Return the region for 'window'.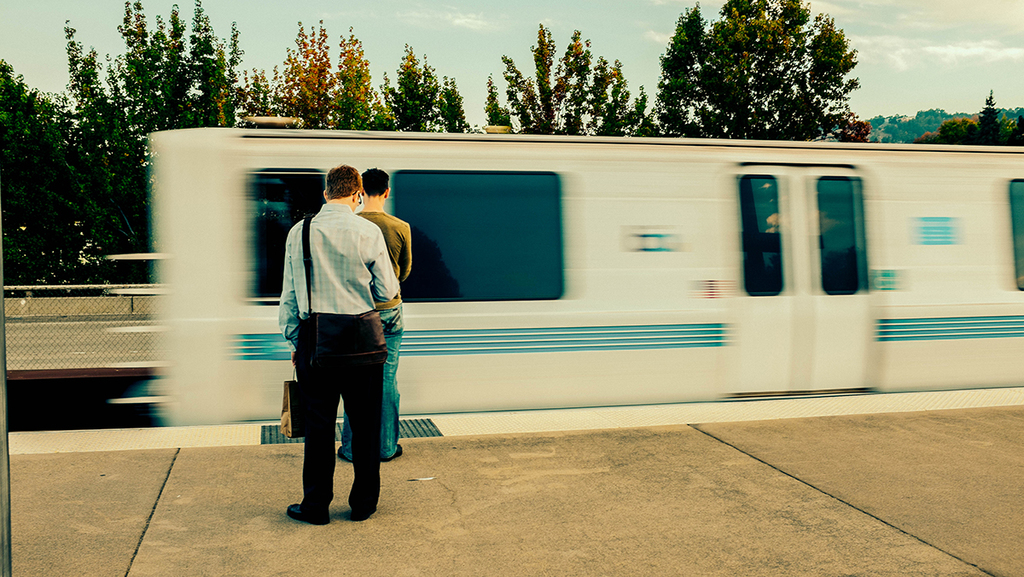
box=[1010, 176, 1022, 292].
